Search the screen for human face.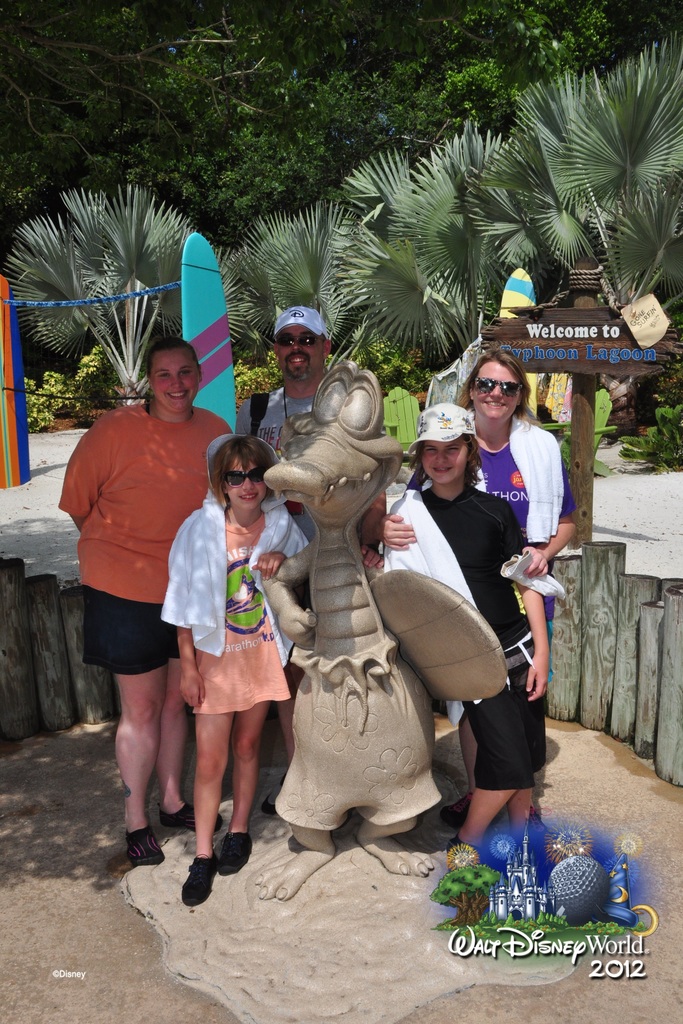
Found at bbox(425, 436, 470, 490).
